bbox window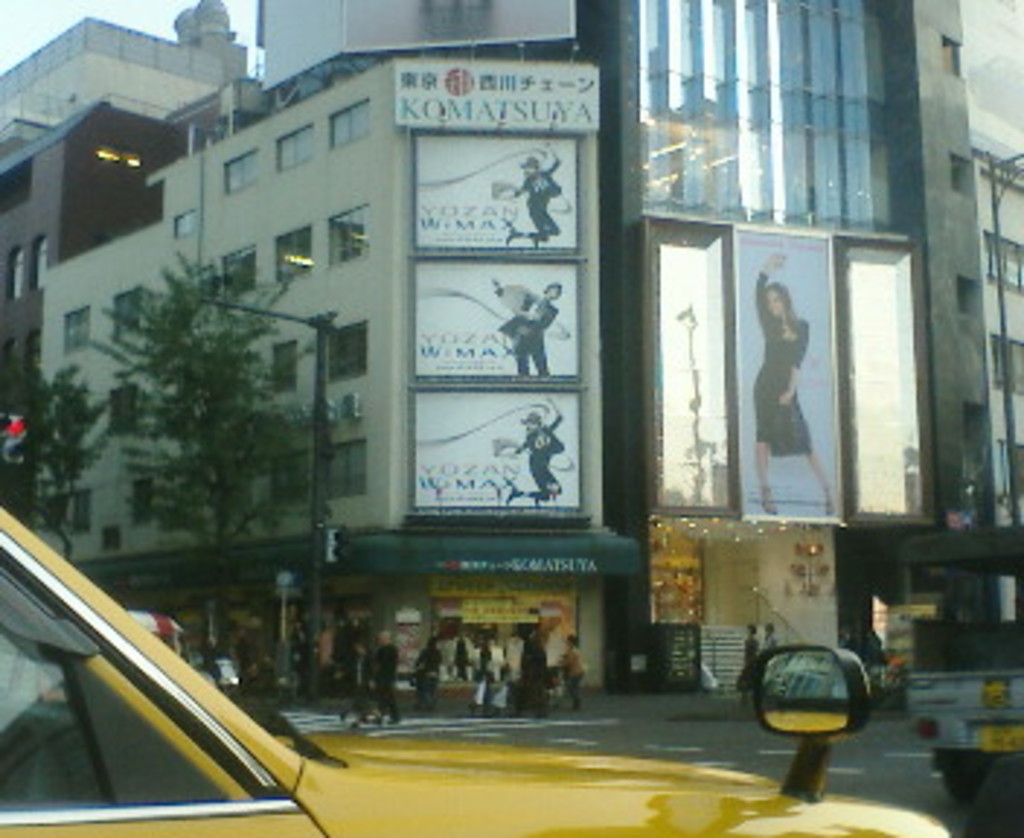
(x1=271, y1=343, x2=297, y2=390)
